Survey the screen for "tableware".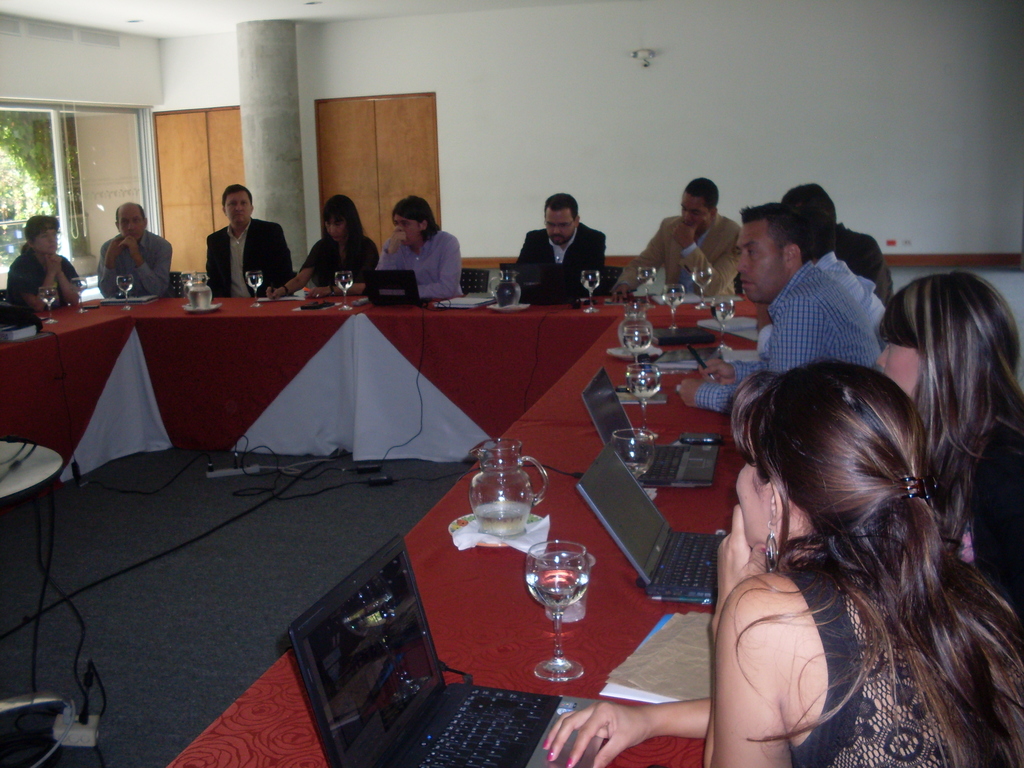
Survey found: bbox(465, 433, 552, 543).
